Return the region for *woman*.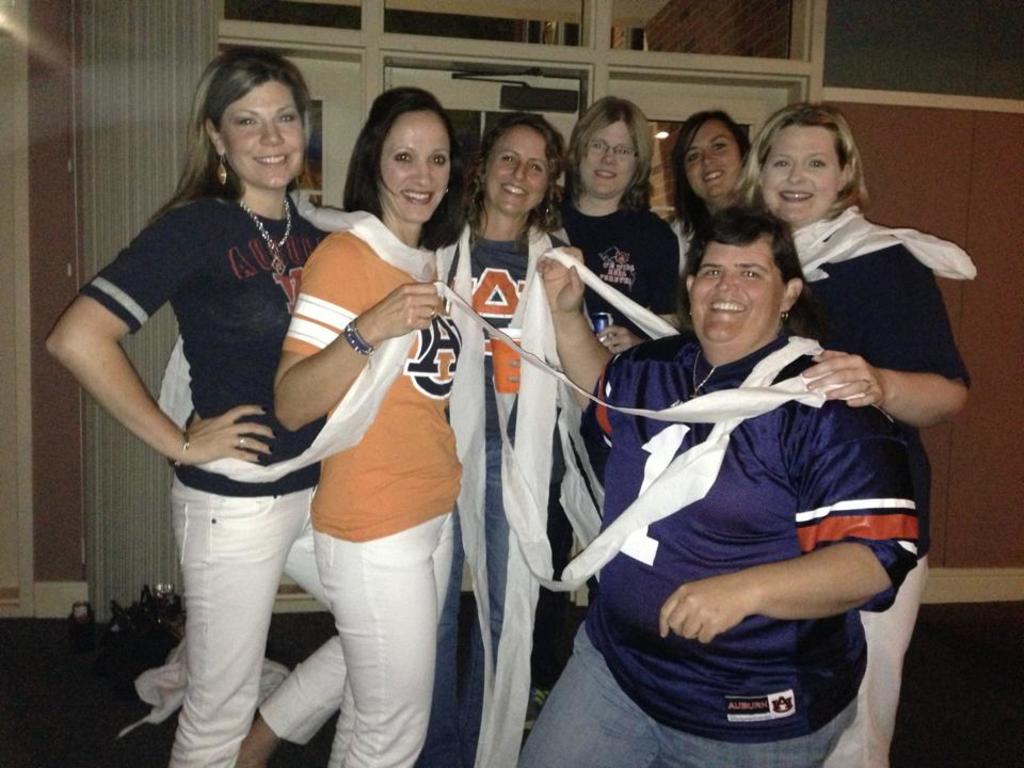
534:94:682:737.
